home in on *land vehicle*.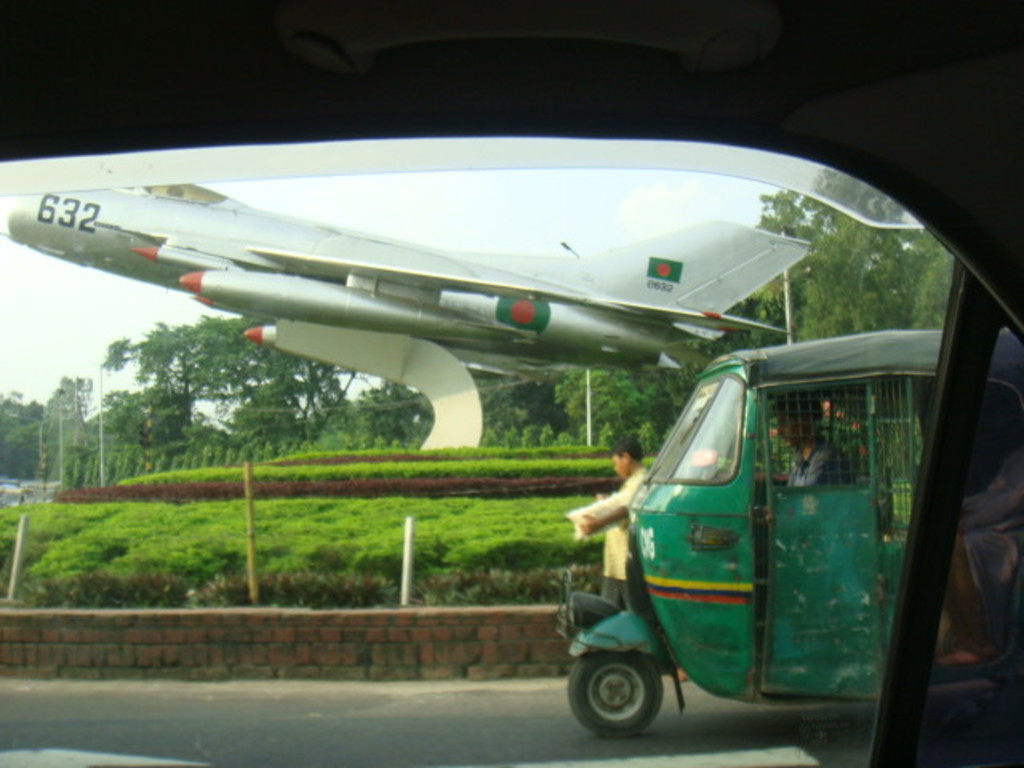
Homed in at 0/0/1022/766.
